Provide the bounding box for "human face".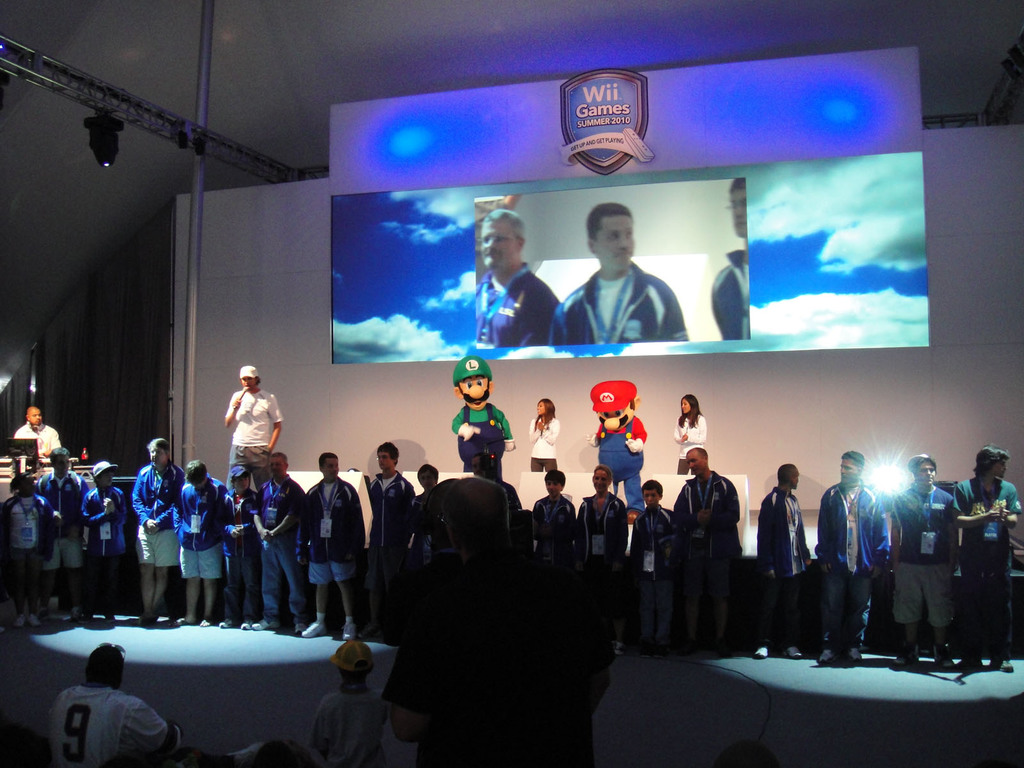
<box>995,461,1009,478</box>.
